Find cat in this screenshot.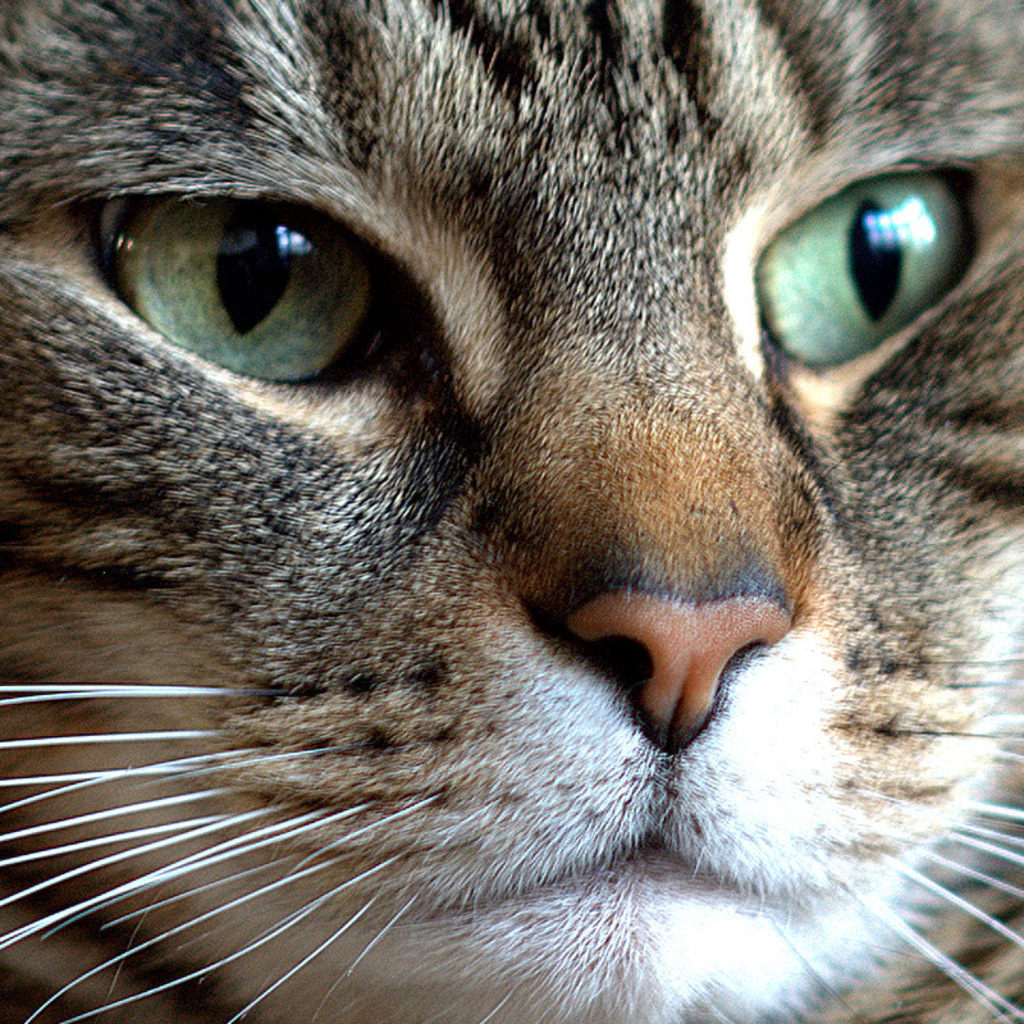
The bounding box for cat is x1=0, y1=0, x2=1023, y2=1023.
